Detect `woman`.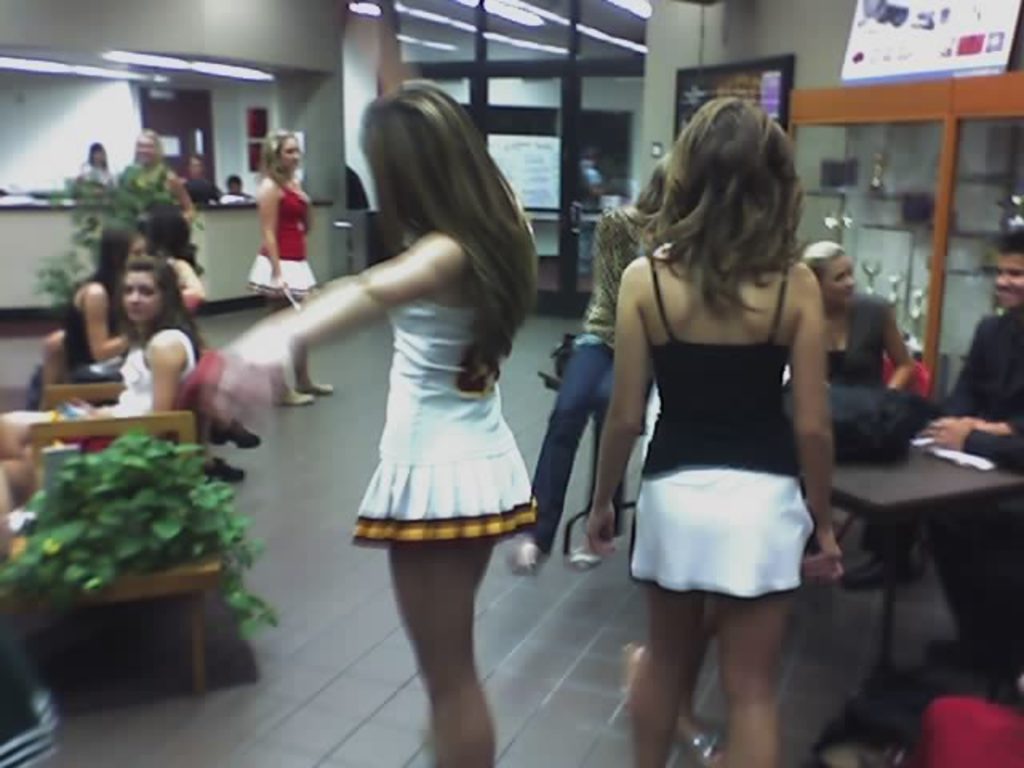
Detected at BBox(774, 229, 930, 581).
